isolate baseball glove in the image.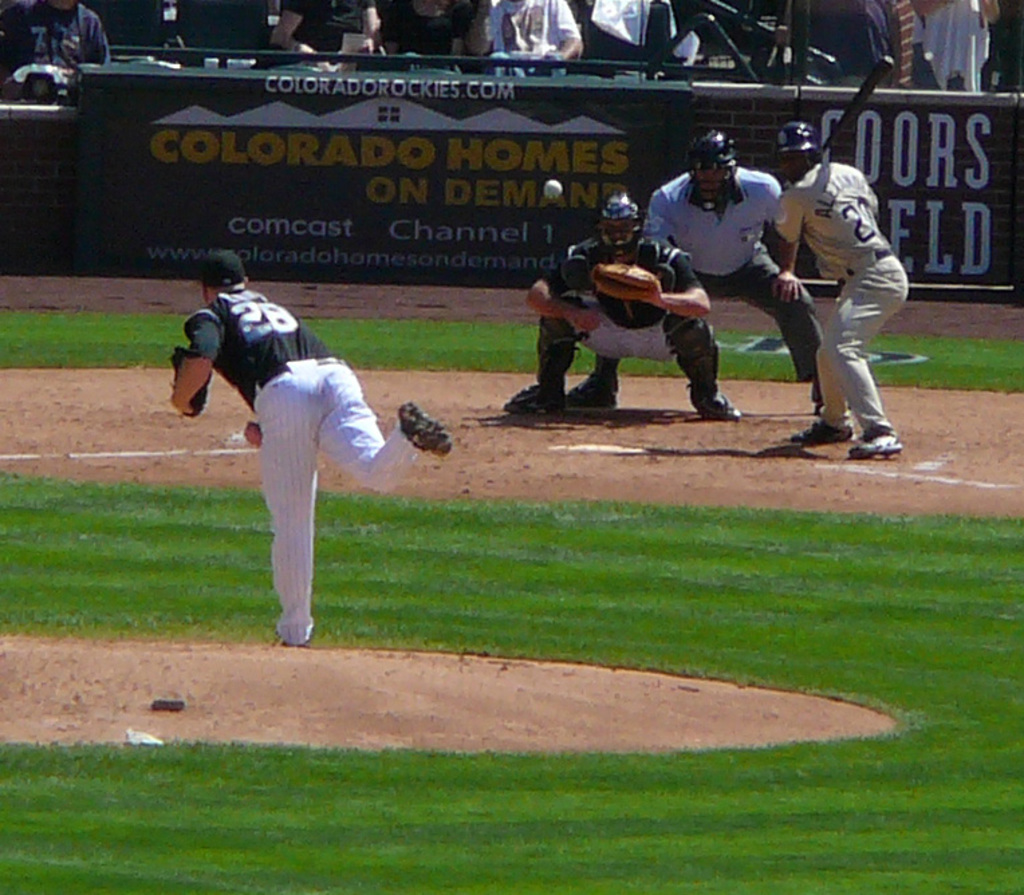
Isolated region: <bbox>588, 257, 655, 303</bbox>.
